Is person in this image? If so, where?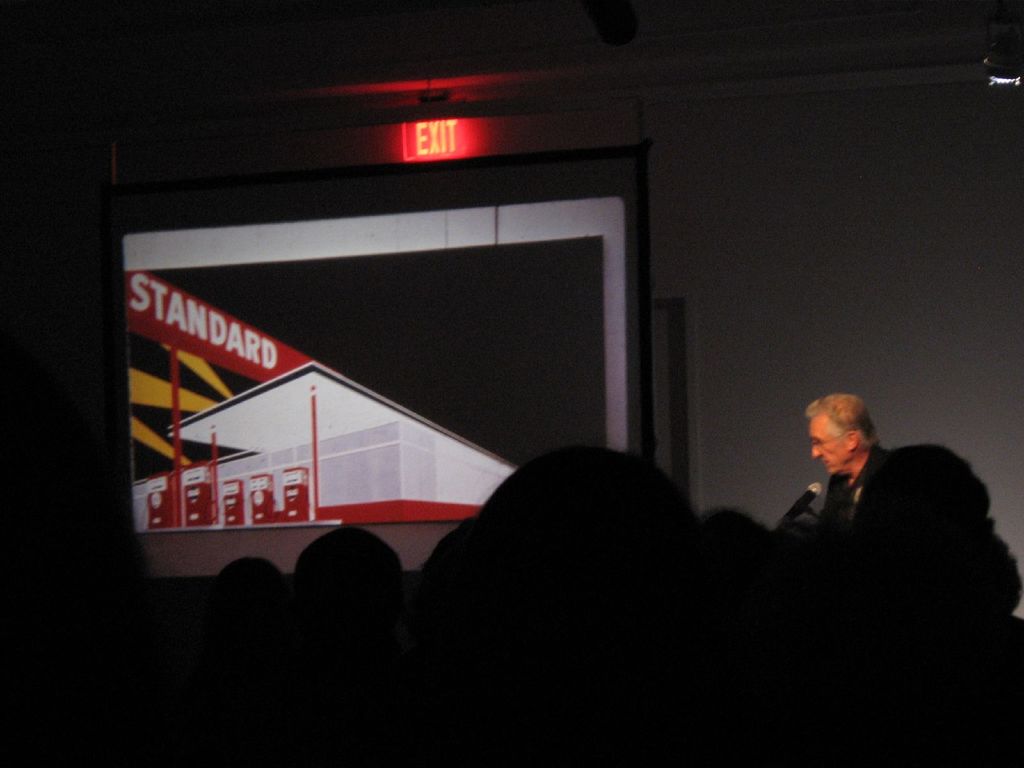
Yes, at rect(783, 394, 1023, 654).
